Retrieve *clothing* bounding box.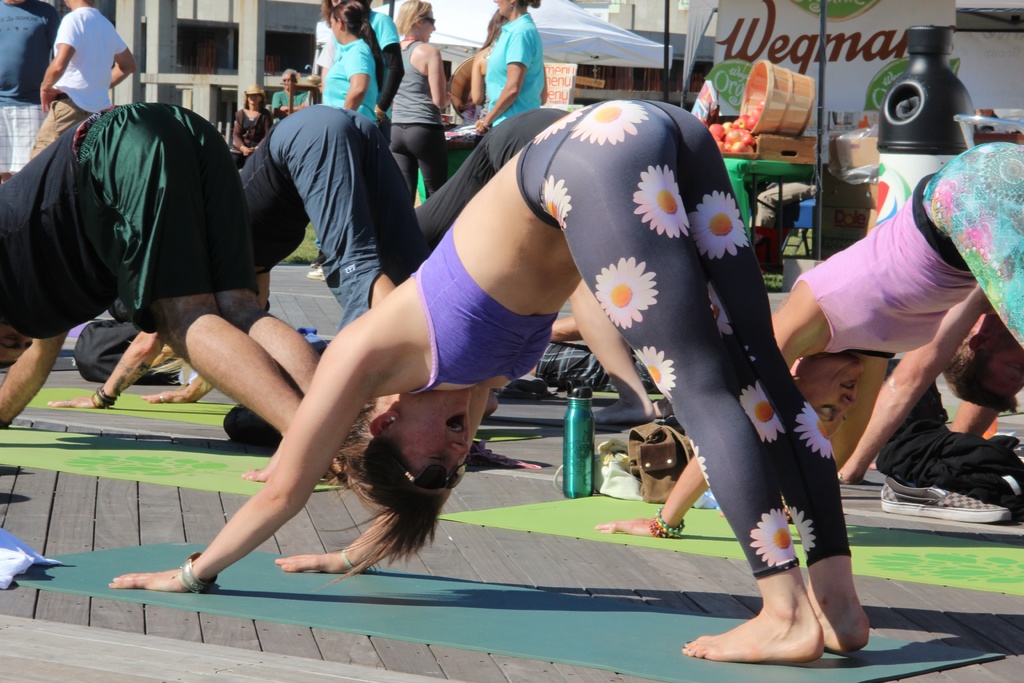
Bounding box: bbox=[461, 104, 484, 124].
